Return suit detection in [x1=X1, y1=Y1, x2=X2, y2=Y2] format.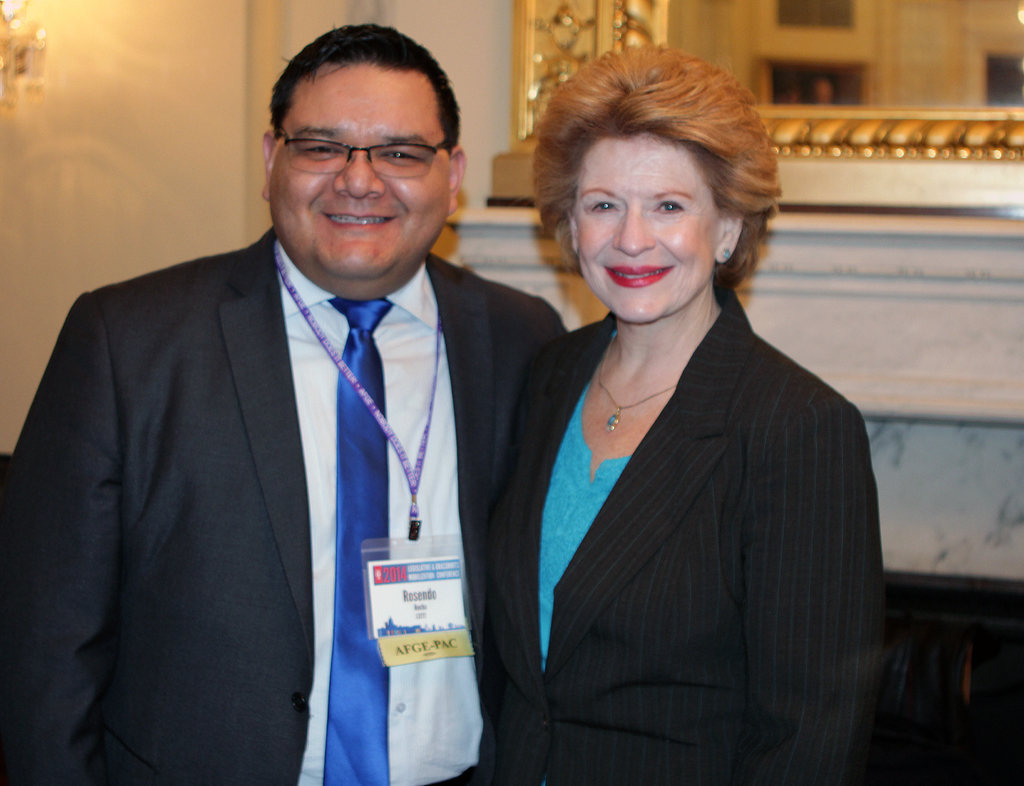
[x1=42, y1=121, x2=547, y2=763].
